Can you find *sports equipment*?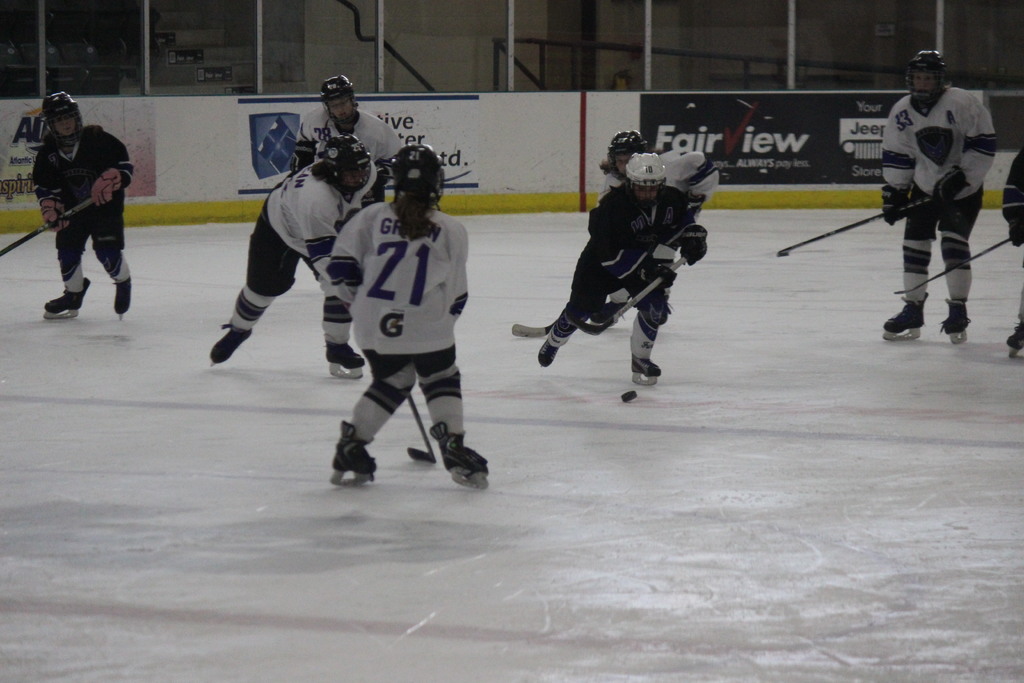
Yes, bounding box: crop(113, 278, 131, 317).
